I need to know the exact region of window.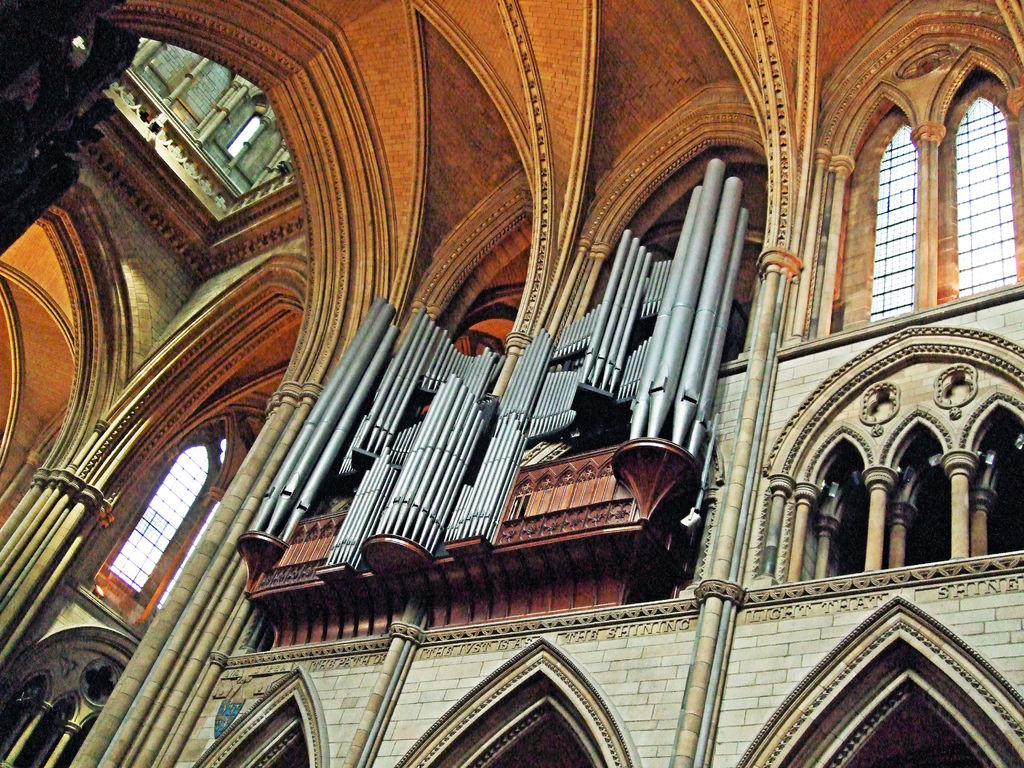
Region: BBox(224, 111, 268, 157).
